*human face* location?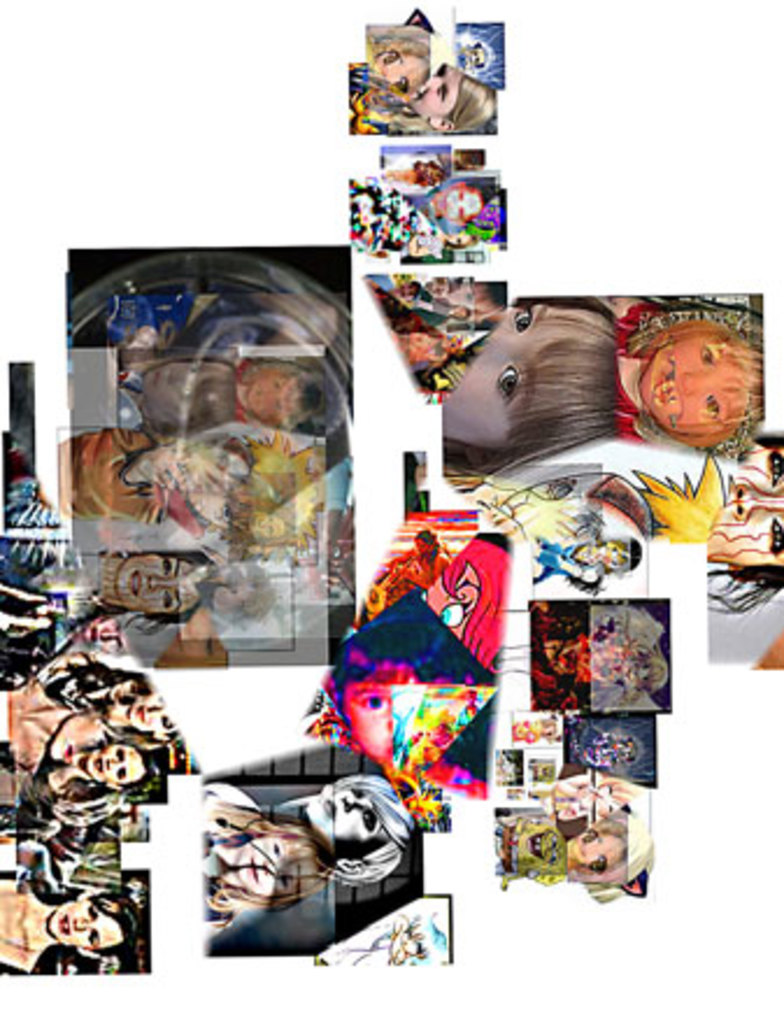
region(596, 538, 623, 570)
